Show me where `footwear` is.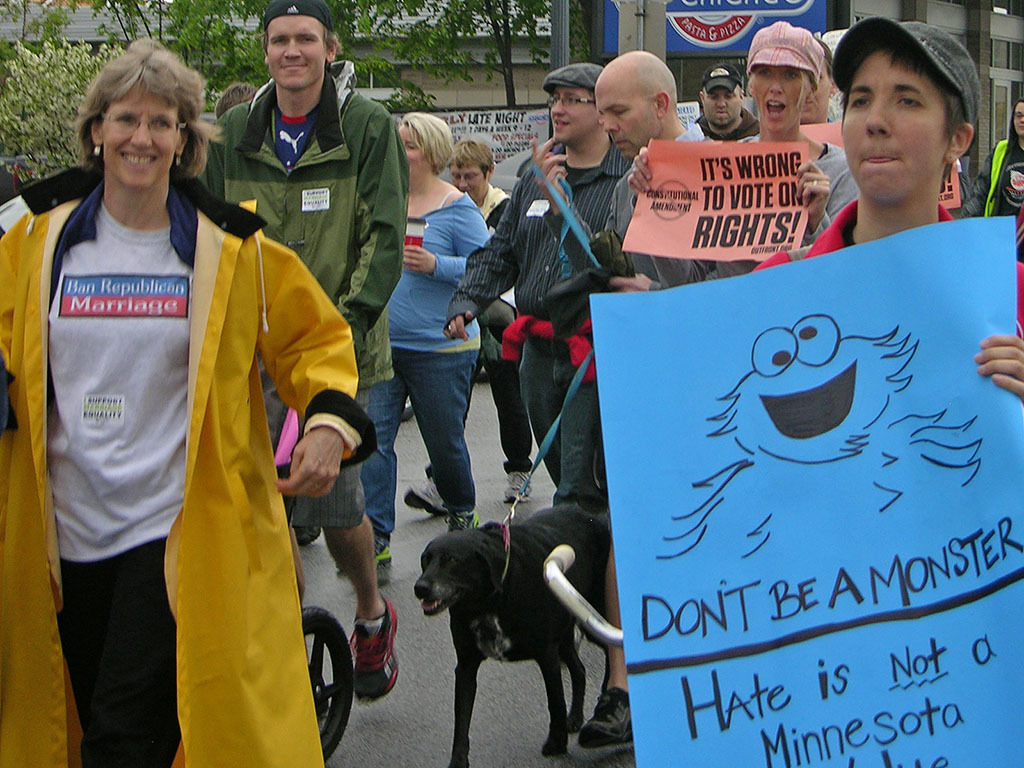
`footwear` is at [x1=447, y1=509, x2=480, y2=532].
